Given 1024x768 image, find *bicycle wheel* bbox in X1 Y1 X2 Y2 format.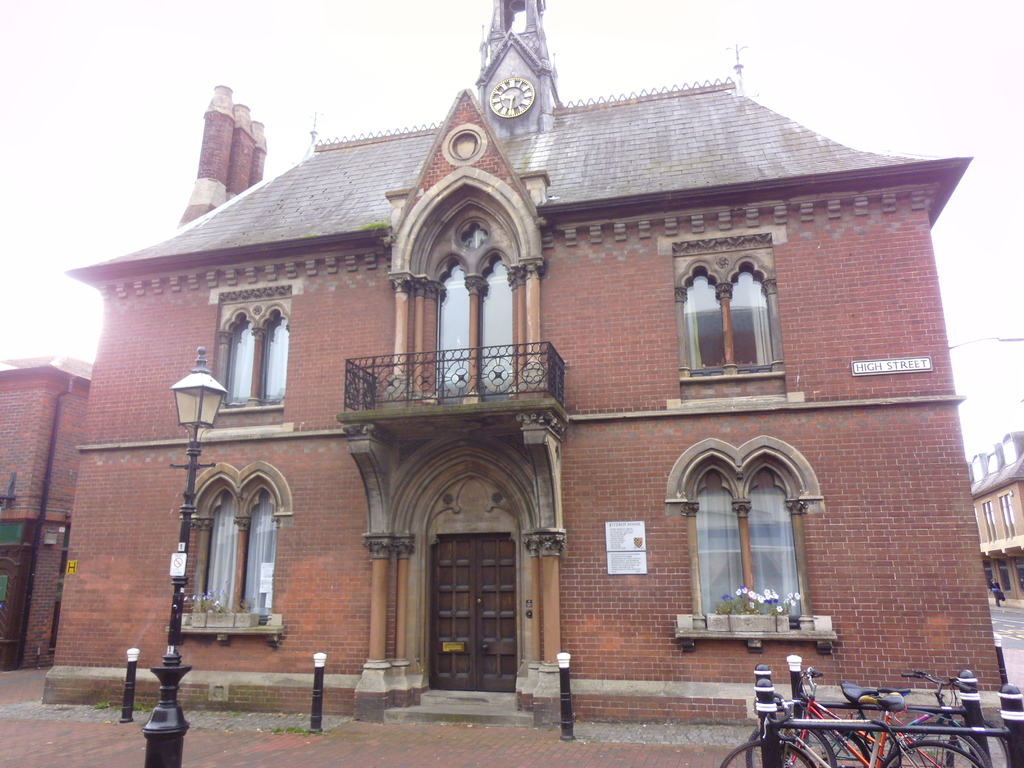
900 712 1011 767.
